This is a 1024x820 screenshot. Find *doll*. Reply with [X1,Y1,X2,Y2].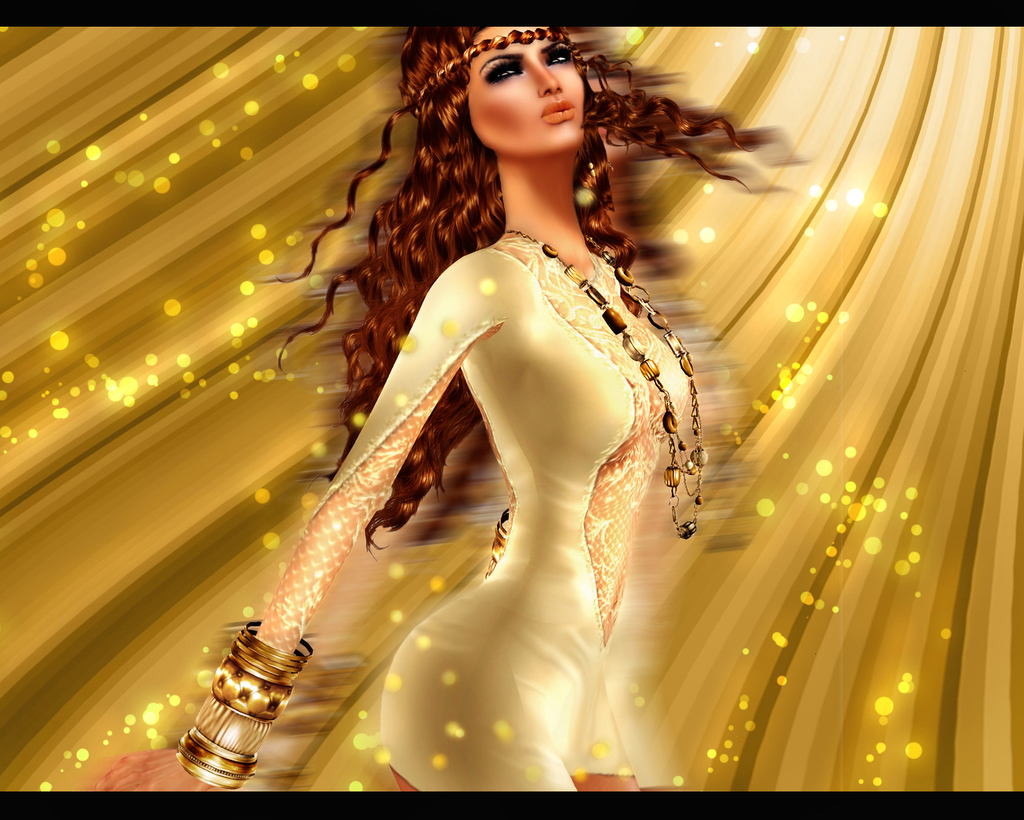
[70,22,808,781].
